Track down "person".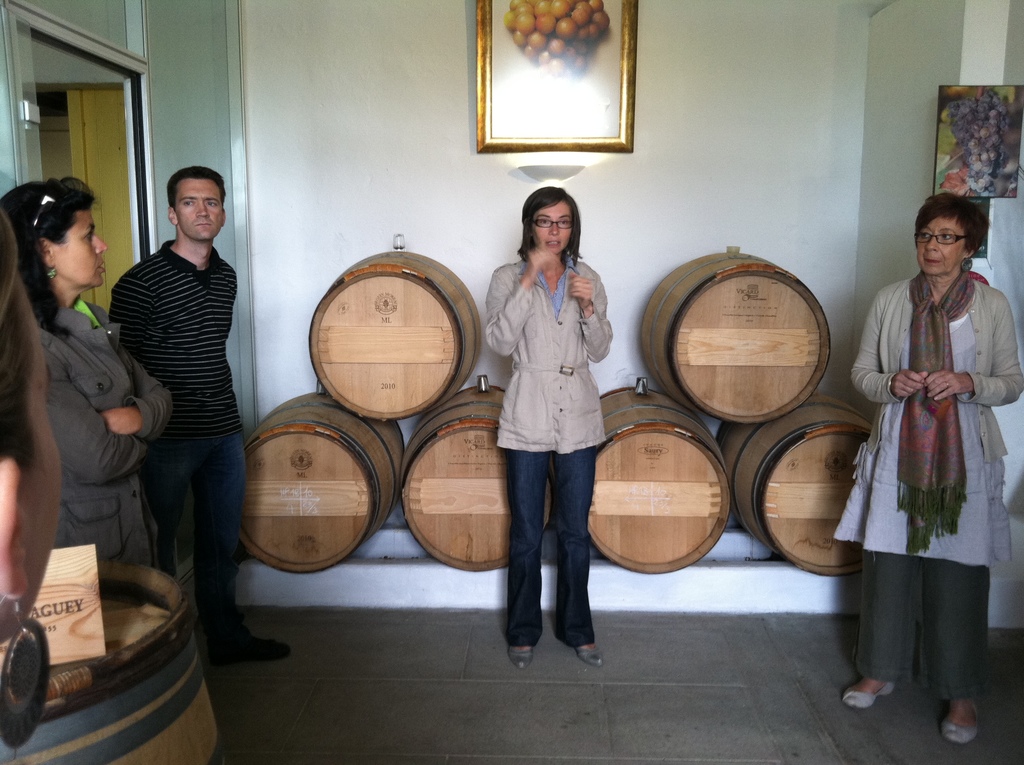
Tracked to <bbox>106, 163, 296, 665</bbox>.
